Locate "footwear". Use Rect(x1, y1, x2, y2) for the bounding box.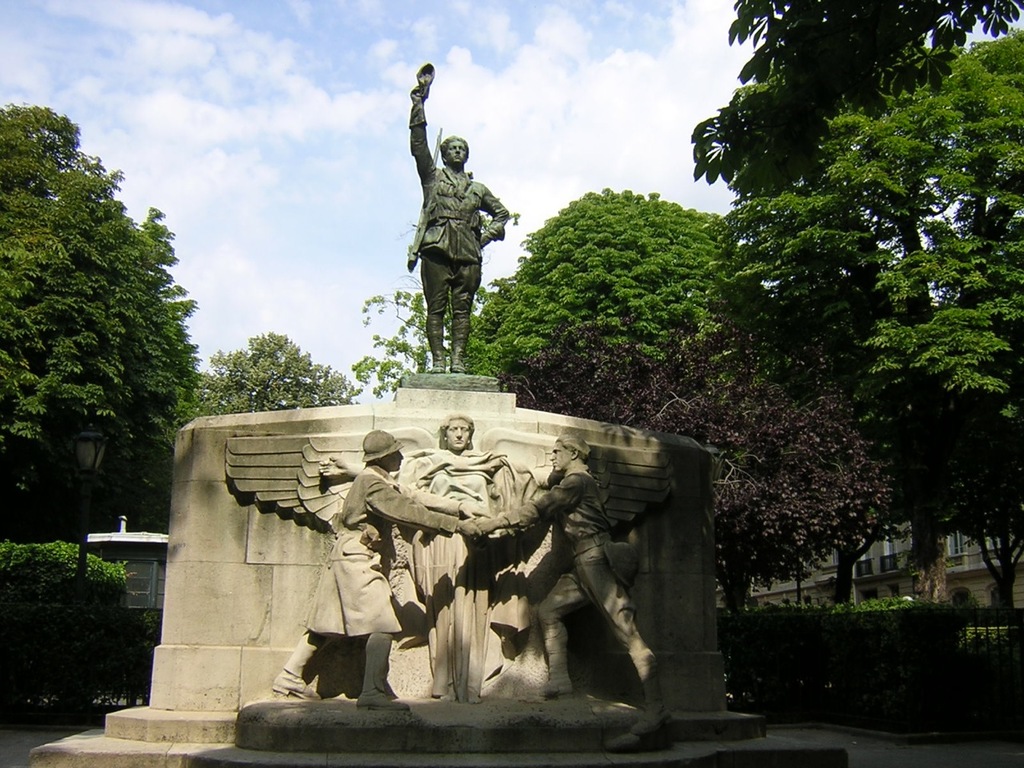
Rect(354, 694, 413, 710).
